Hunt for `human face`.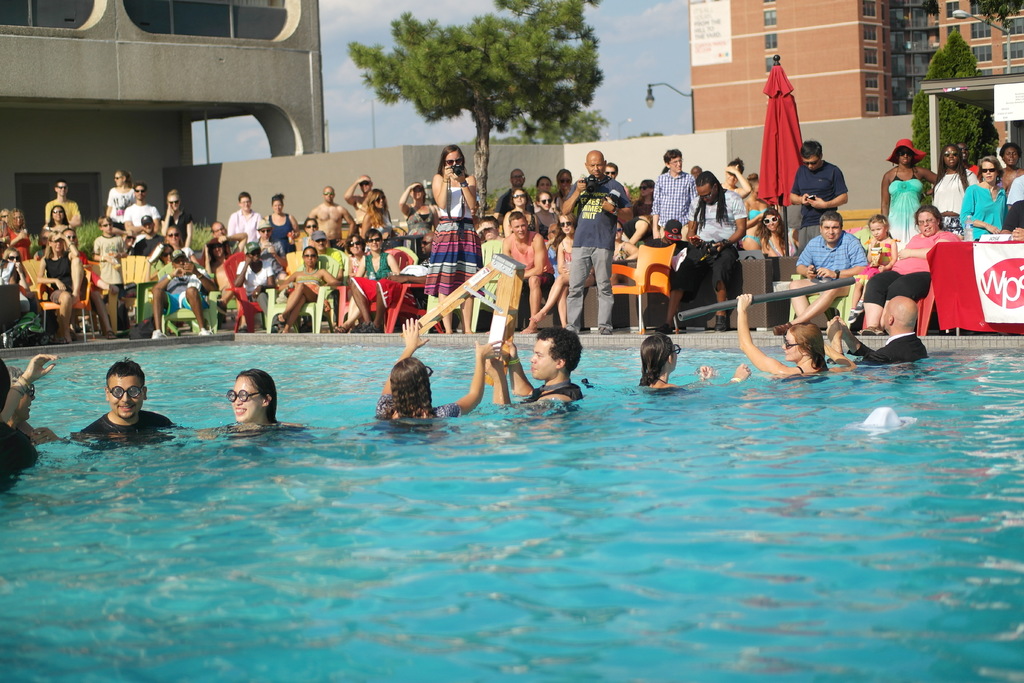
Hunted down at region(532, 342, 556, 378).
